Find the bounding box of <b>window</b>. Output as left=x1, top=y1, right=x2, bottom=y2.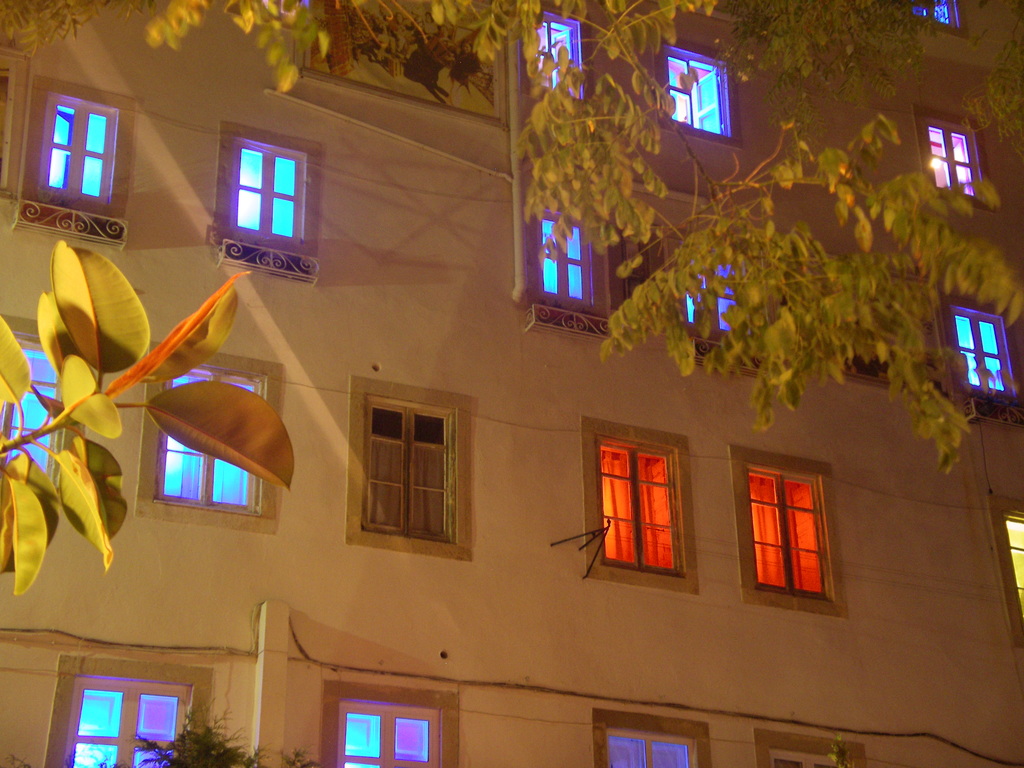
left=599, top=725, right=700, bottom=767.
